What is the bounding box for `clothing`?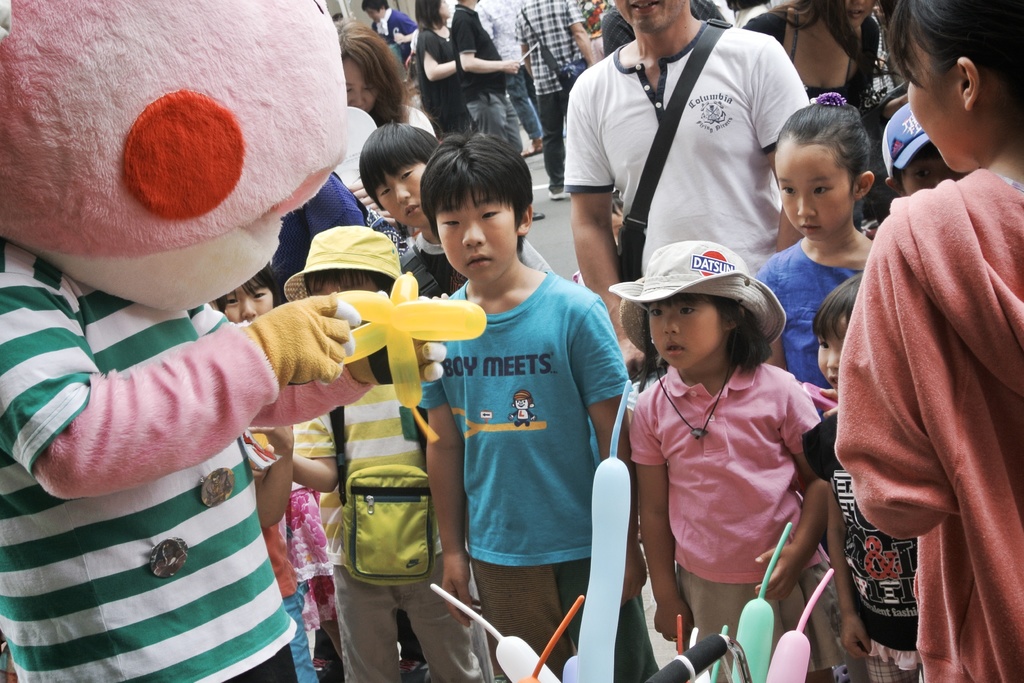
select_region(475, 0, 535, 147).
